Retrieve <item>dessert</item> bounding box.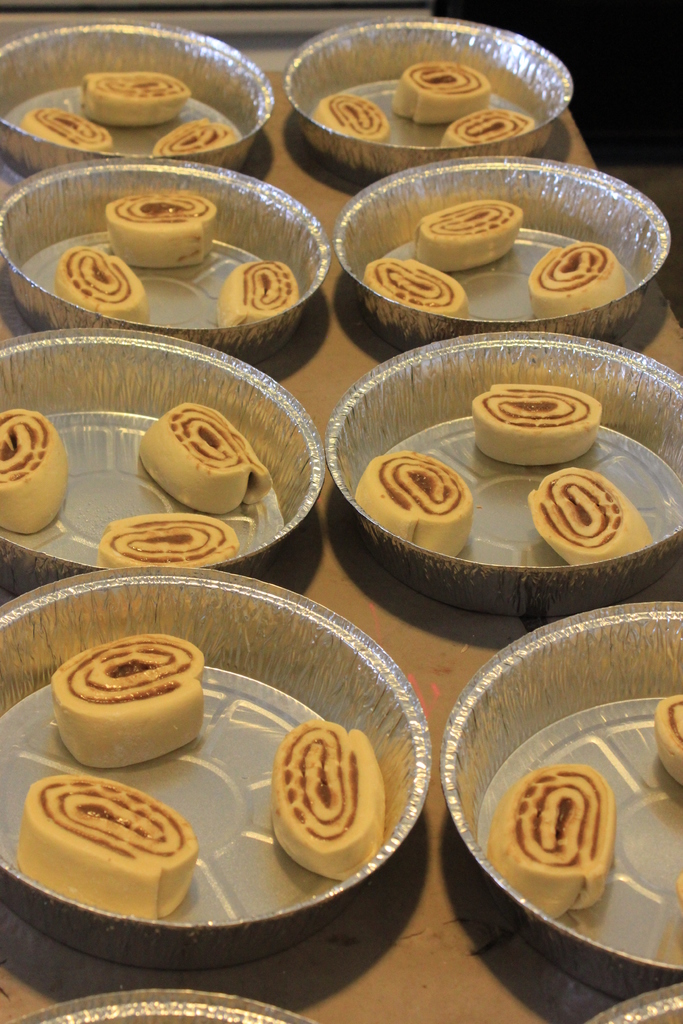
Bounding box: <box>79,76,187,129</box>.
